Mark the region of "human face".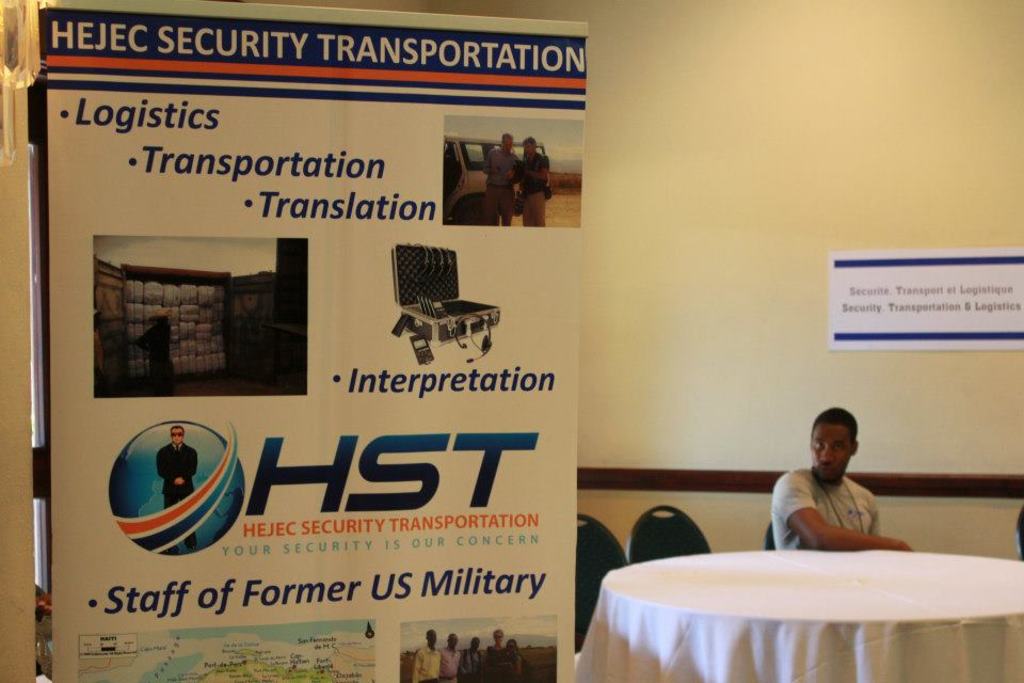
Region: x1=812 y1=419 x2=851 y2=482.
